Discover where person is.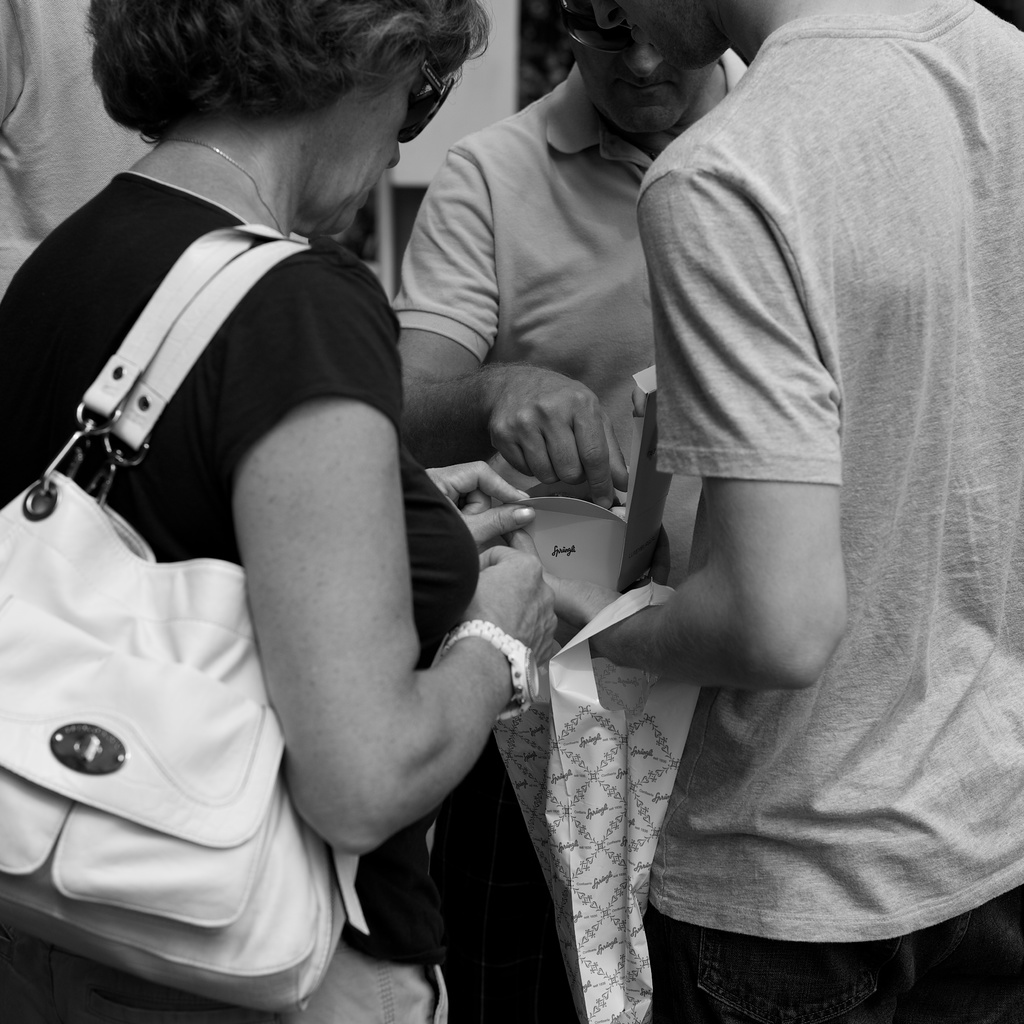
Discovered at {"x1": 388, "y1": 0, "x2": 761, "y2": 596}.
